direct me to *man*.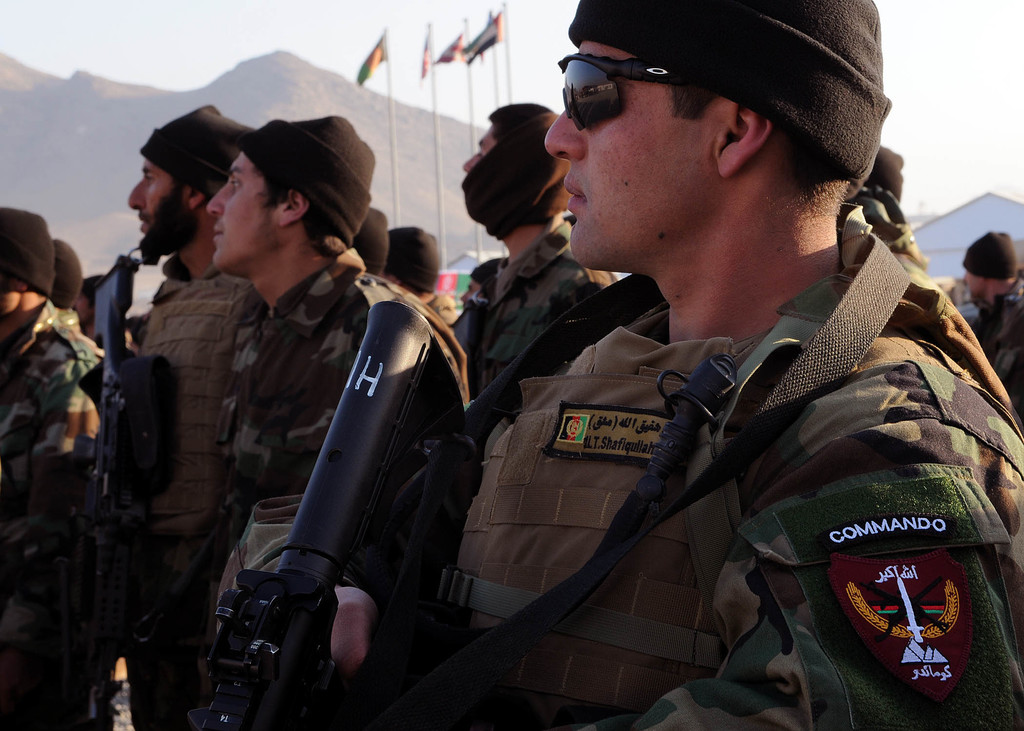
Direction: [129, 102, 259, 730].
